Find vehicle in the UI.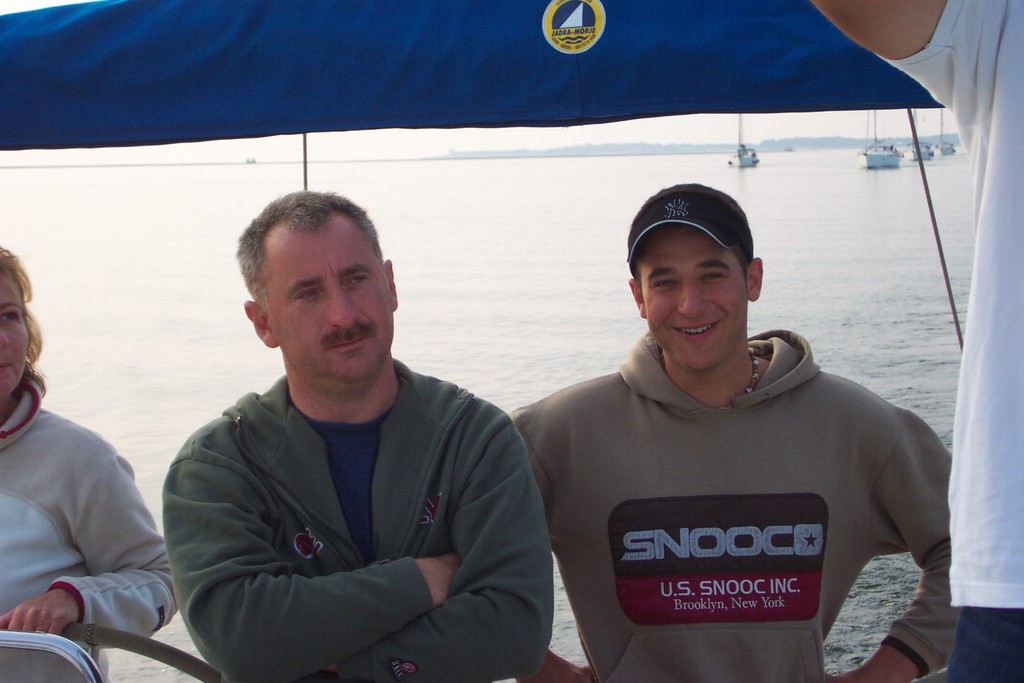
UI element at crop(862, 108, 902, 171).
